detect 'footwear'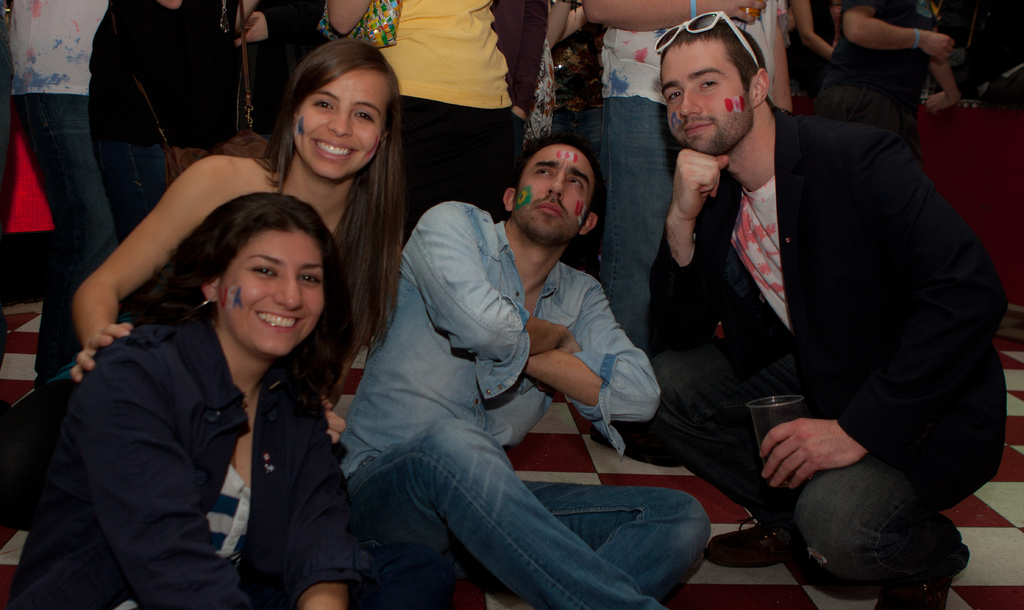
bbox=[872, 570, 963, 609]
